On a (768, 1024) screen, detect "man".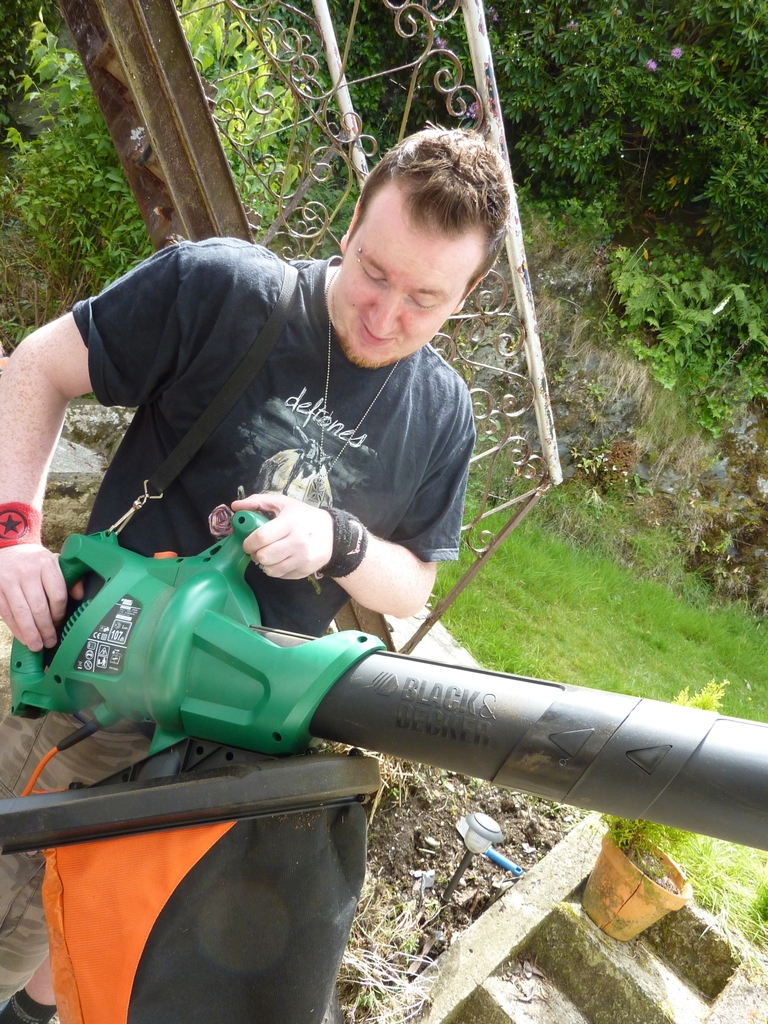
x1=0 y1=118 x2=513 y2=1006.
